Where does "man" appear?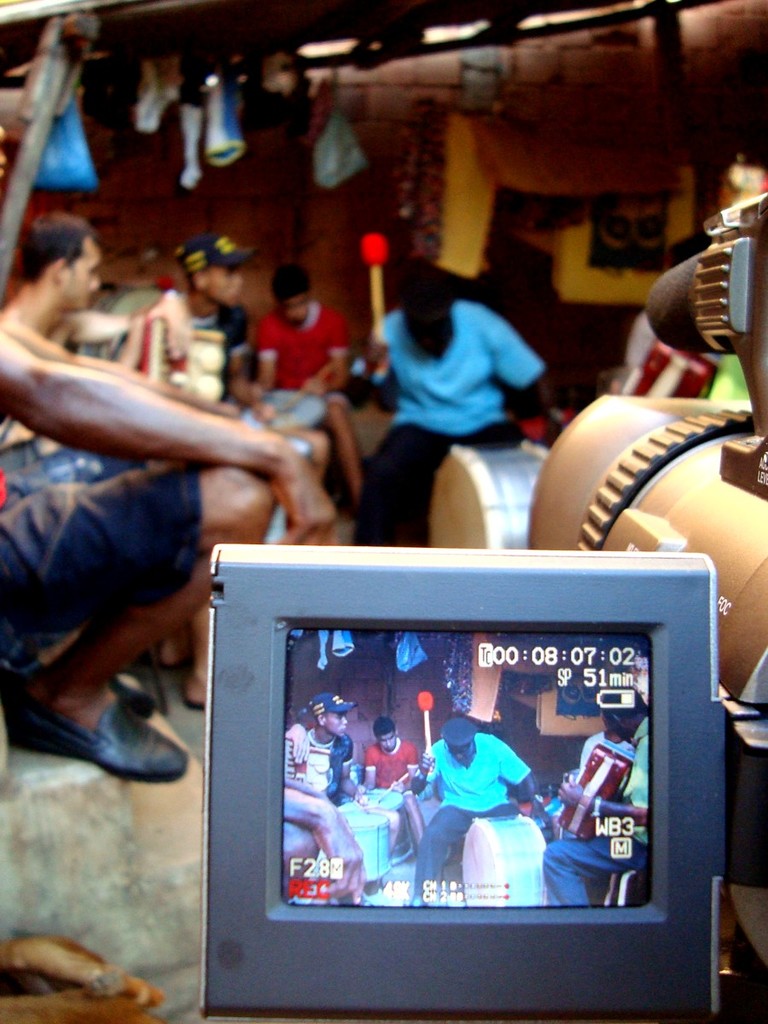
Appears at region(176, 233, 322, 541).
